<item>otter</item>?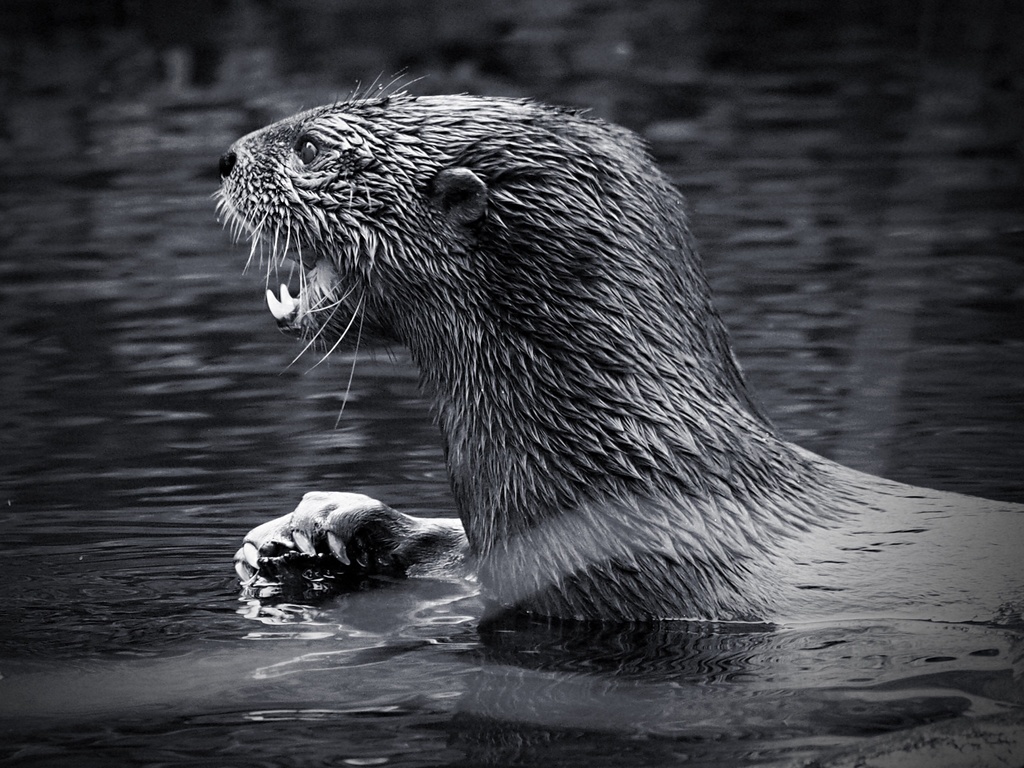
x1=207 y1=28 x2=758 y2=593
